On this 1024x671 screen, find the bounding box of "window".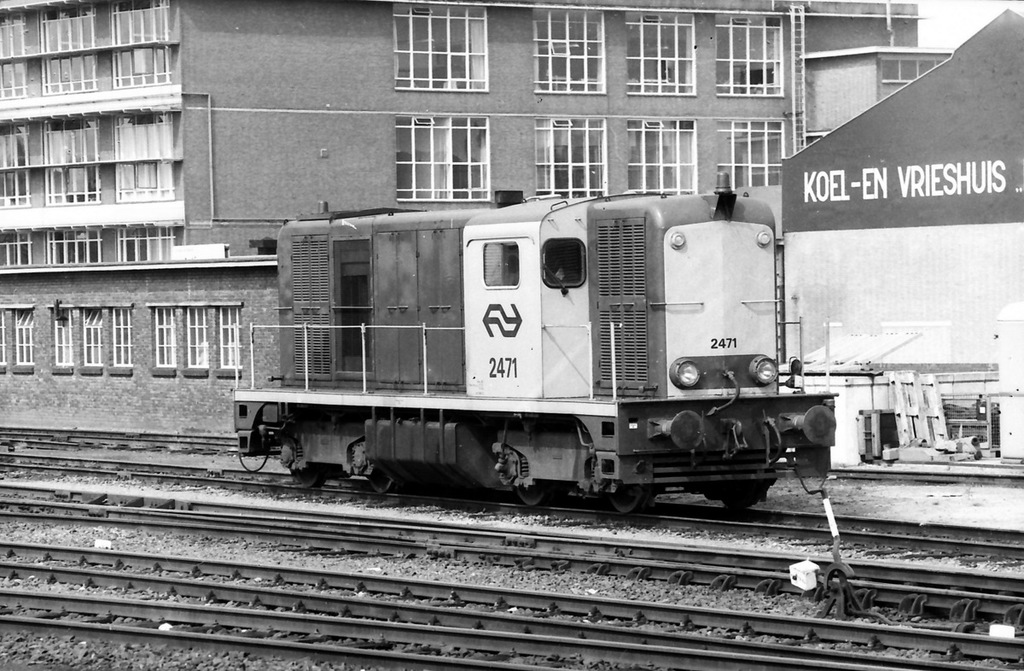
Bounding box: BBox(708, 0, 794, 102).
